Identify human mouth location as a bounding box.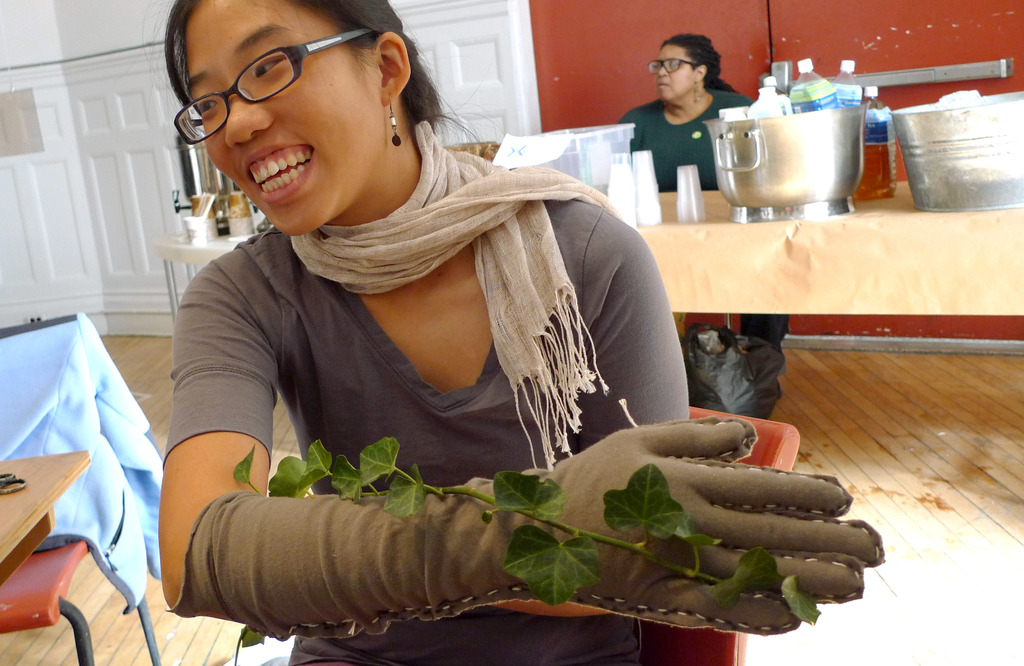
box(659, 79, 671, 93).
